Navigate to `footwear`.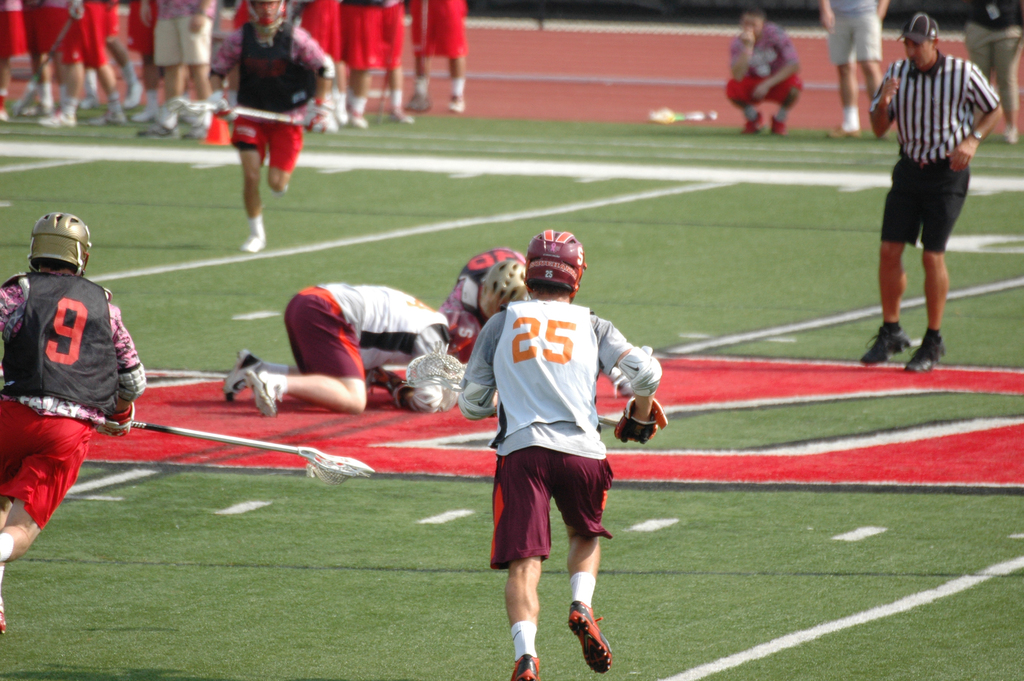
Navigation target: bbox=[0, 600, 7, 634].
